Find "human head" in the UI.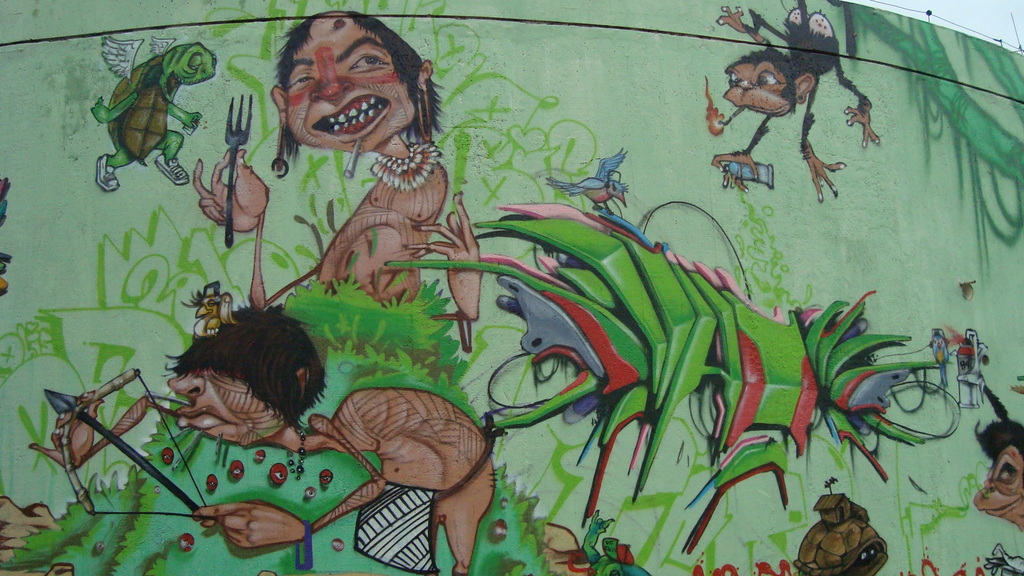
UI element at bbox=(264, 13, 440, 157).
